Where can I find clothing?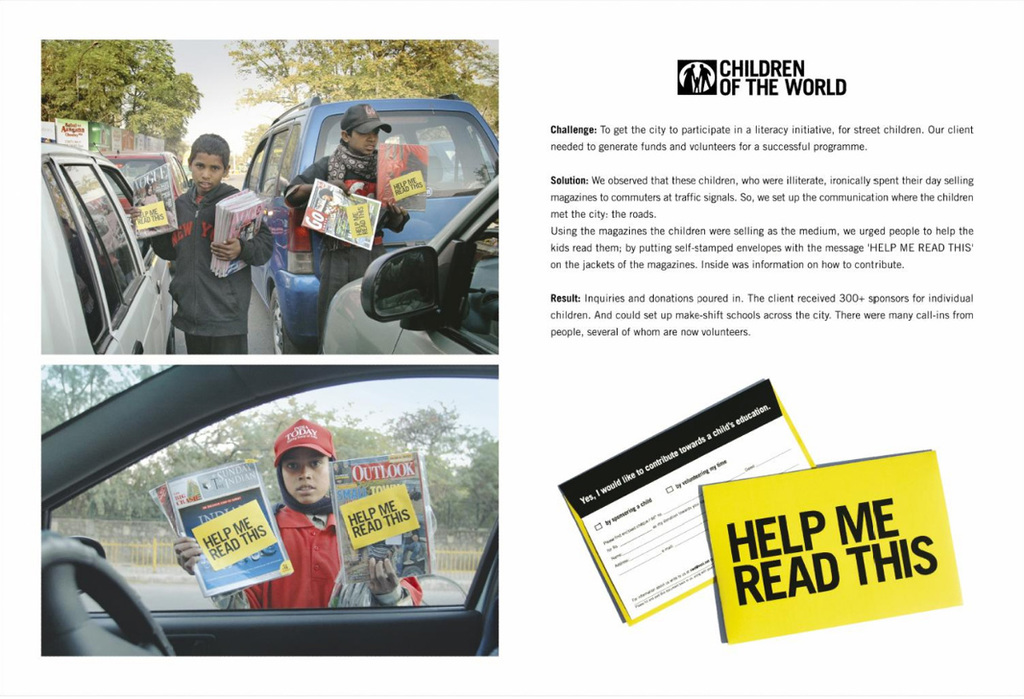
You can find it at crop(202, 500, 422, 617).
